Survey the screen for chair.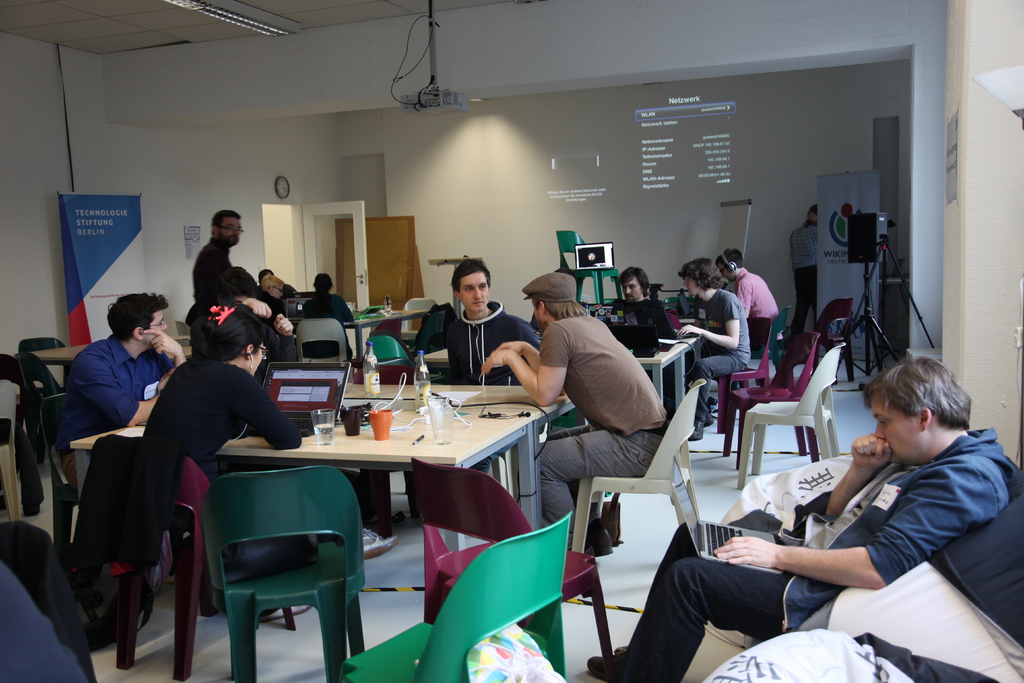
Survey found: {"left": 569, "top": 374, "right": 711, "bottom": 596}.
